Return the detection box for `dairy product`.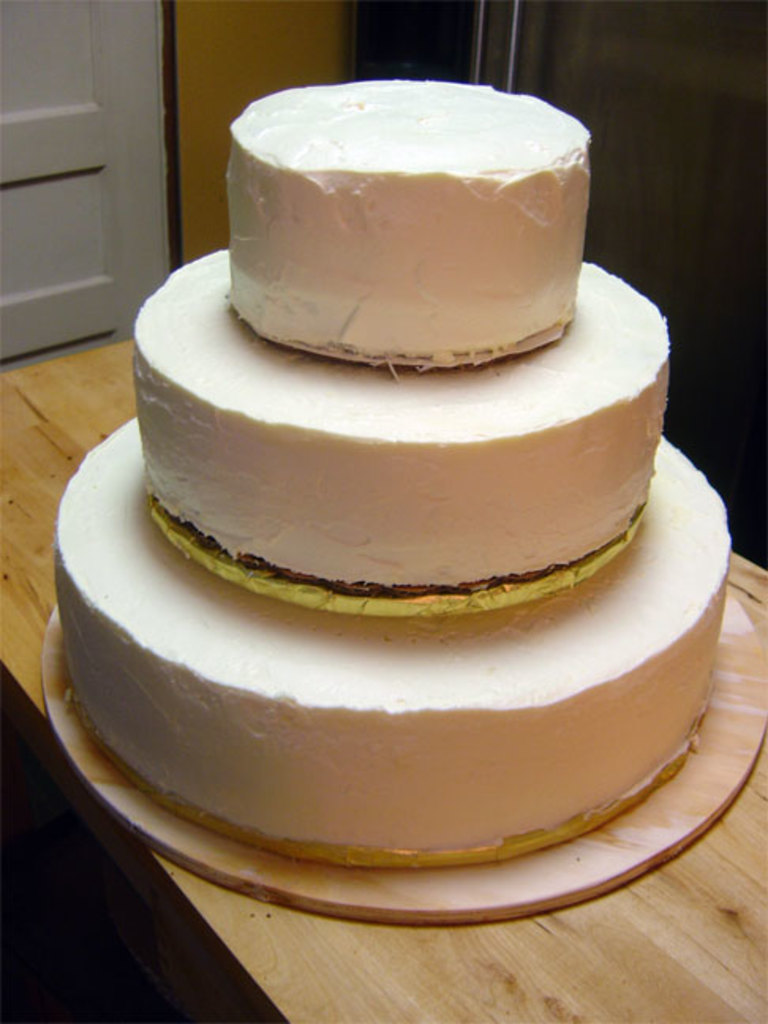
(122, 330, 686, 612).
